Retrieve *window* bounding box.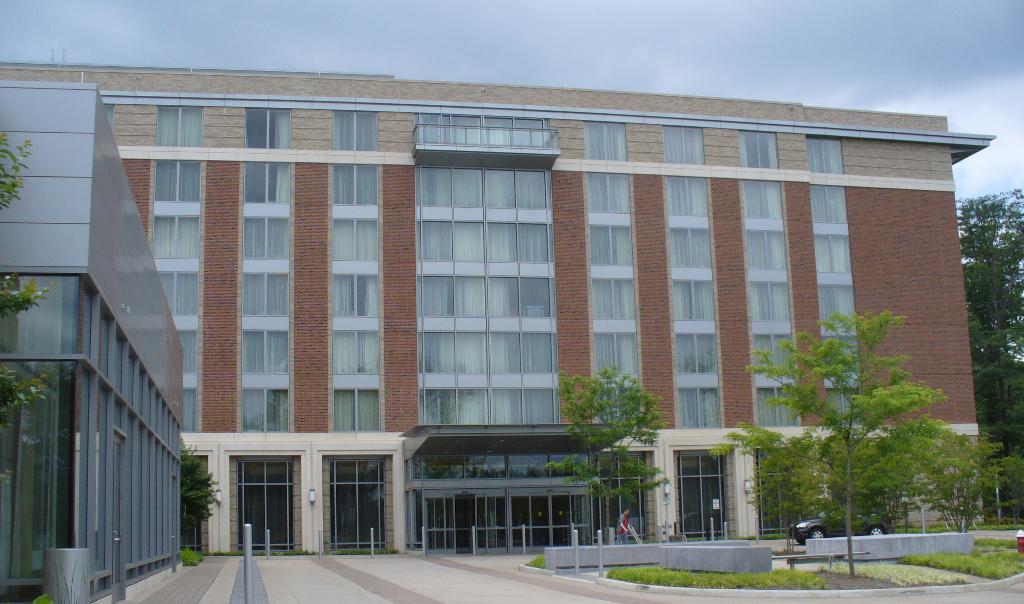
Bounding box: box(105, 99, 117, 131).
